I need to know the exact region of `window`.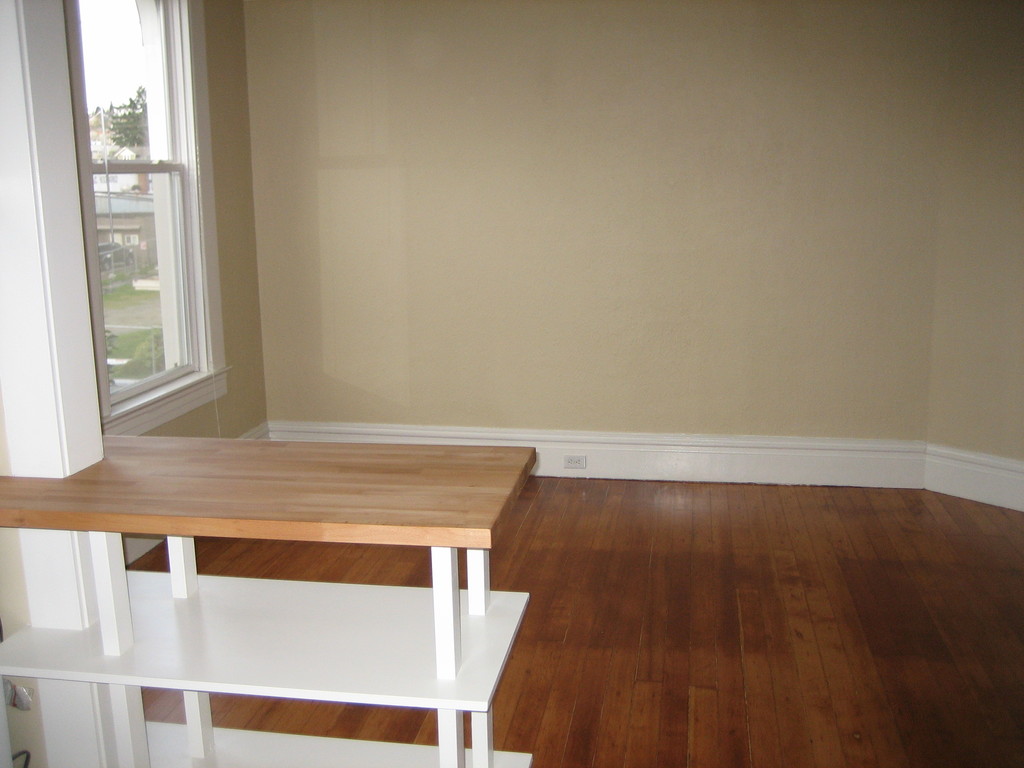
Region: Rect(51, 0, 243, 454).
